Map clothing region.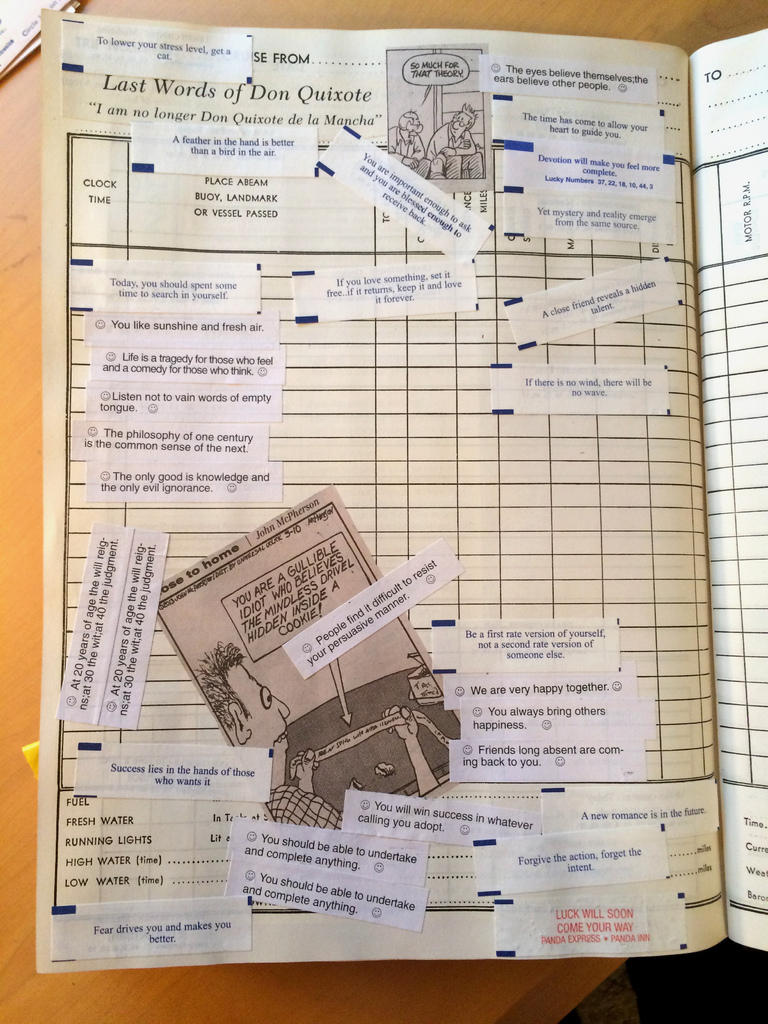
Mapped to l=426, t=121, r=484, b=182.
